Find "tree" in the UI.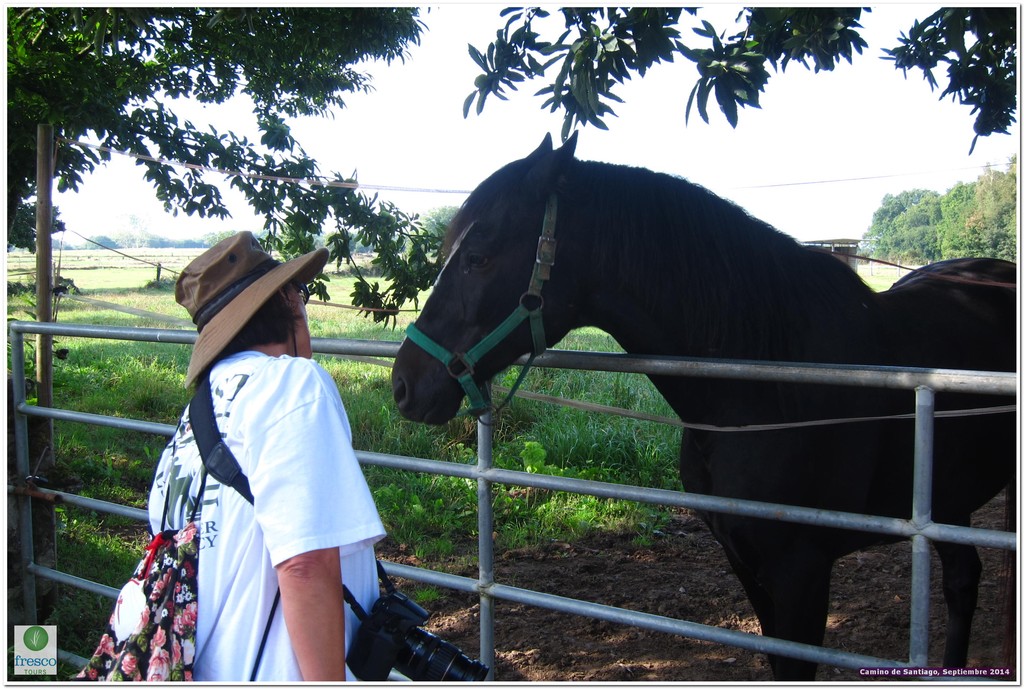
UI element at {"left": 461, "top": 0, "right": 1015, "bottom": 159}.
